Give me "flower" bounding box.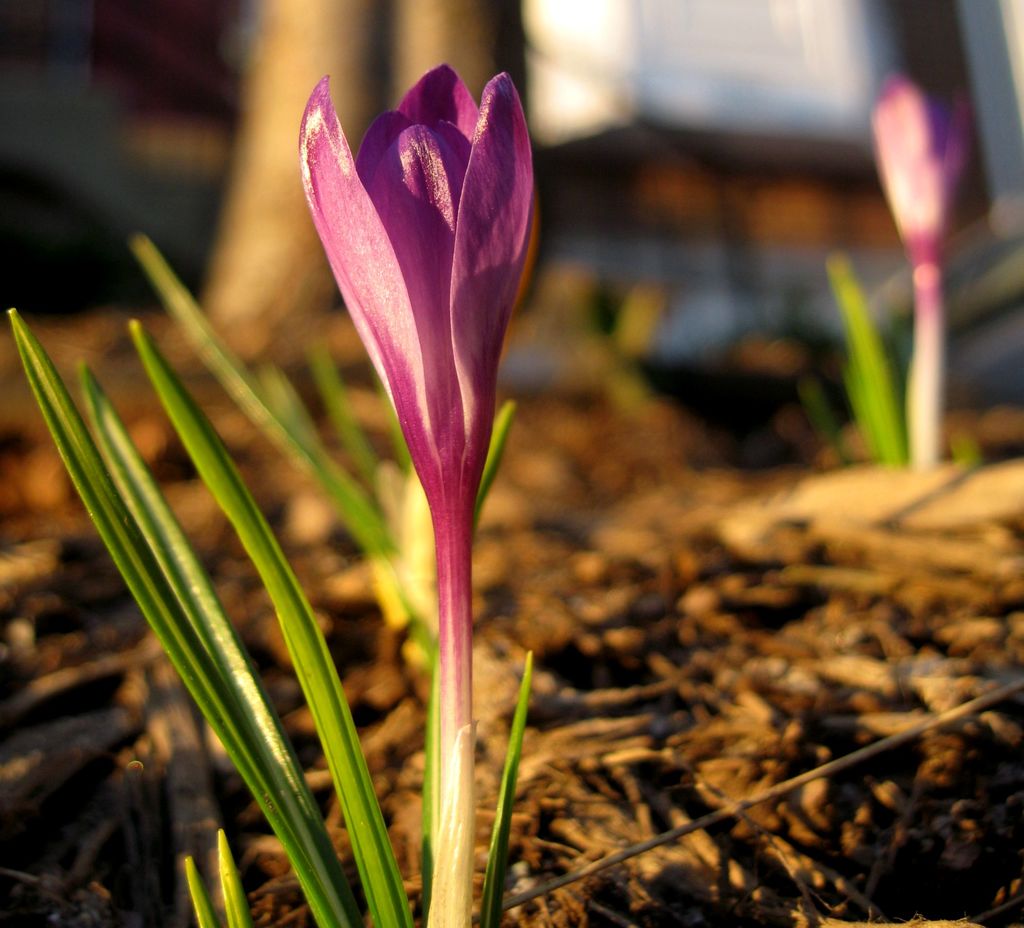
<region>868, 72, 976, 287</region>.
